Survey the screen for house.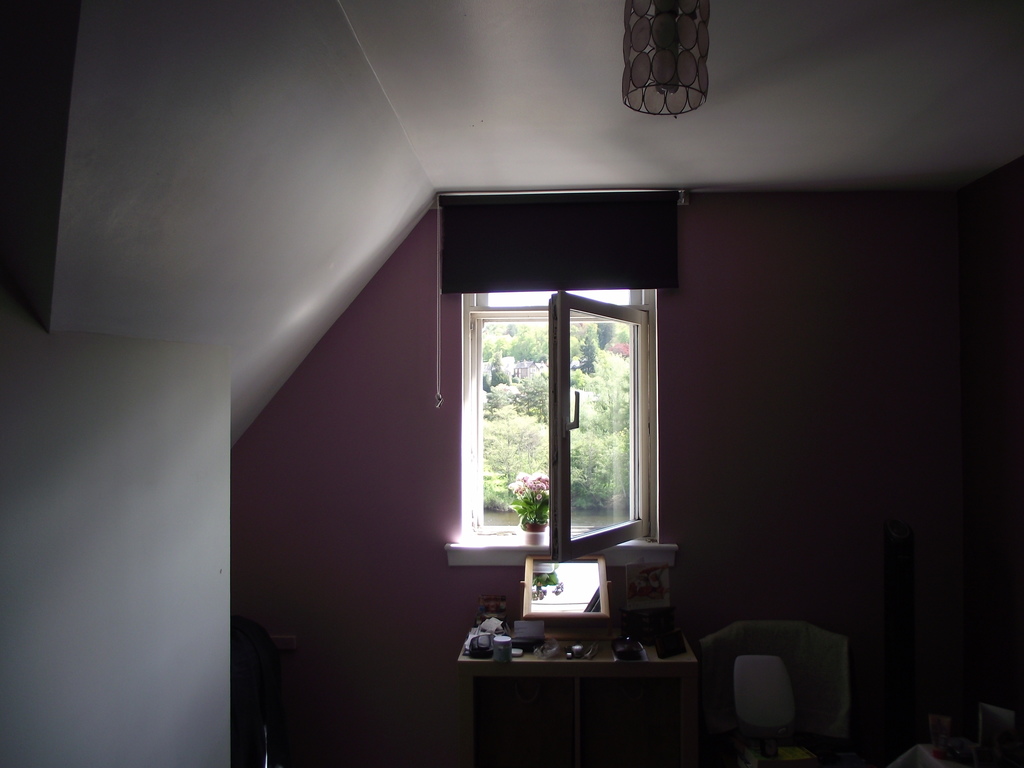
Survey found: 124, 38, 987, 767.
